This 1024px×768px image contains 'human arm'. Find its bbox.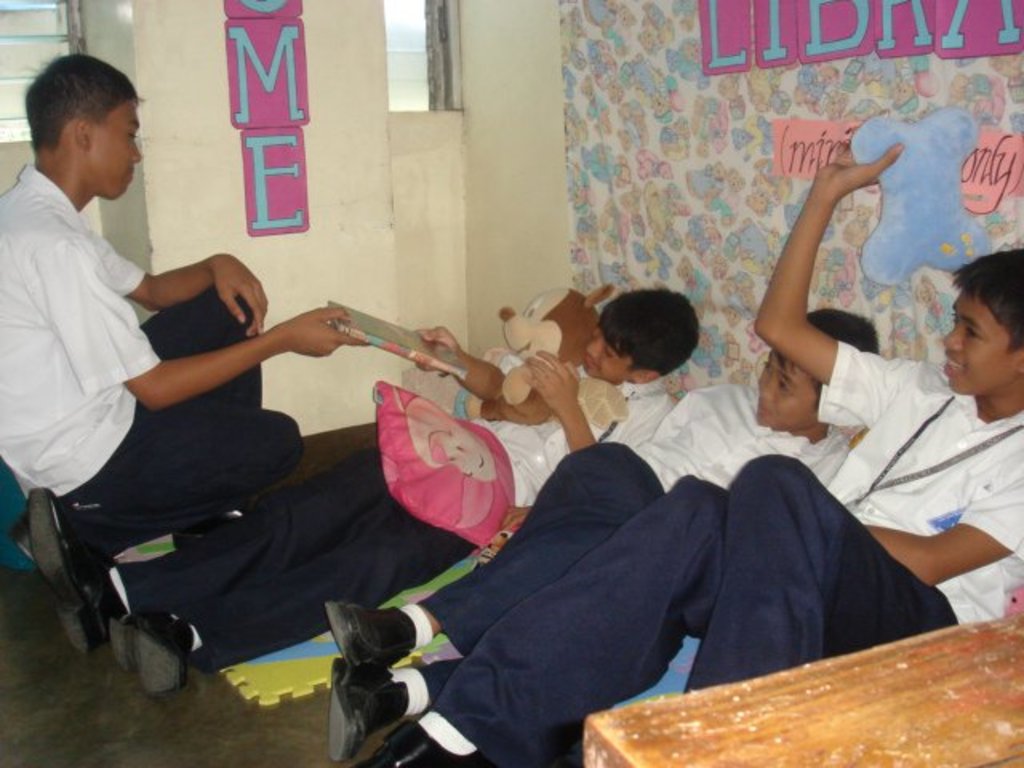
<bbox>80, 210, 272, 339</bbox>.
